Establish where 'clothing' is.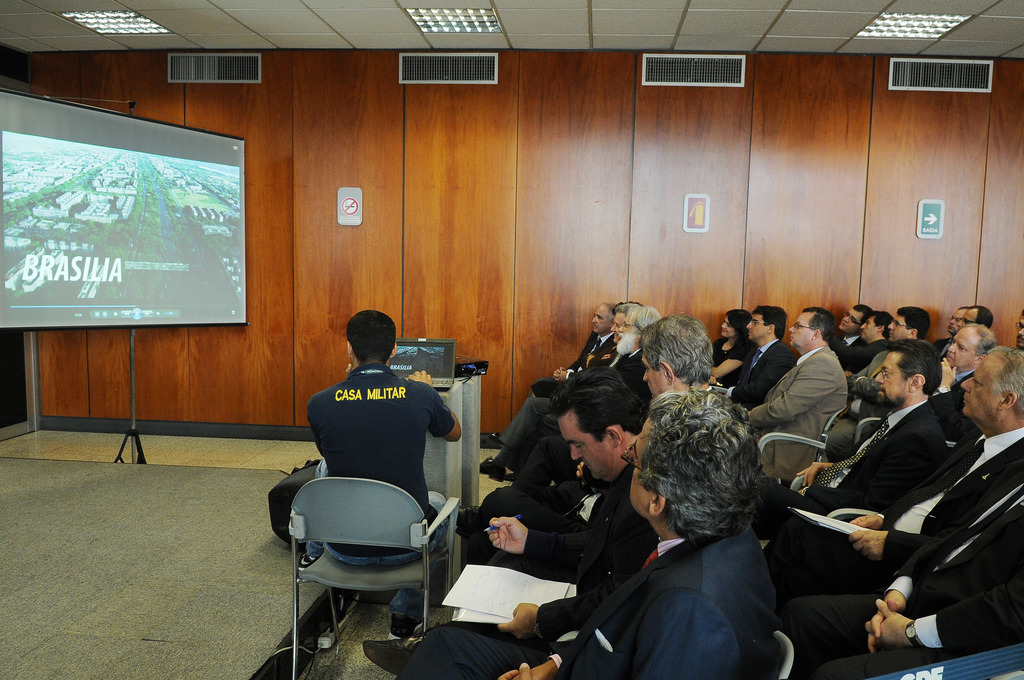
Established at bbox=[412, 453, 660, 644].
